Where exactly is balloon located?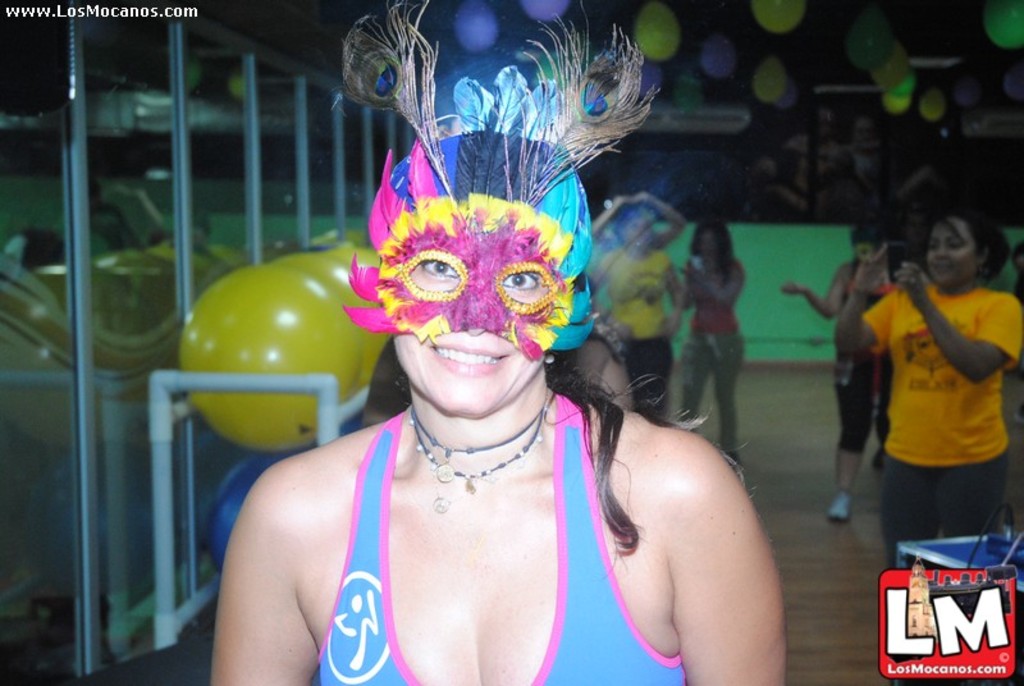
Its bounding box is <bbox>180, 264, 366, 453</bbox>.
